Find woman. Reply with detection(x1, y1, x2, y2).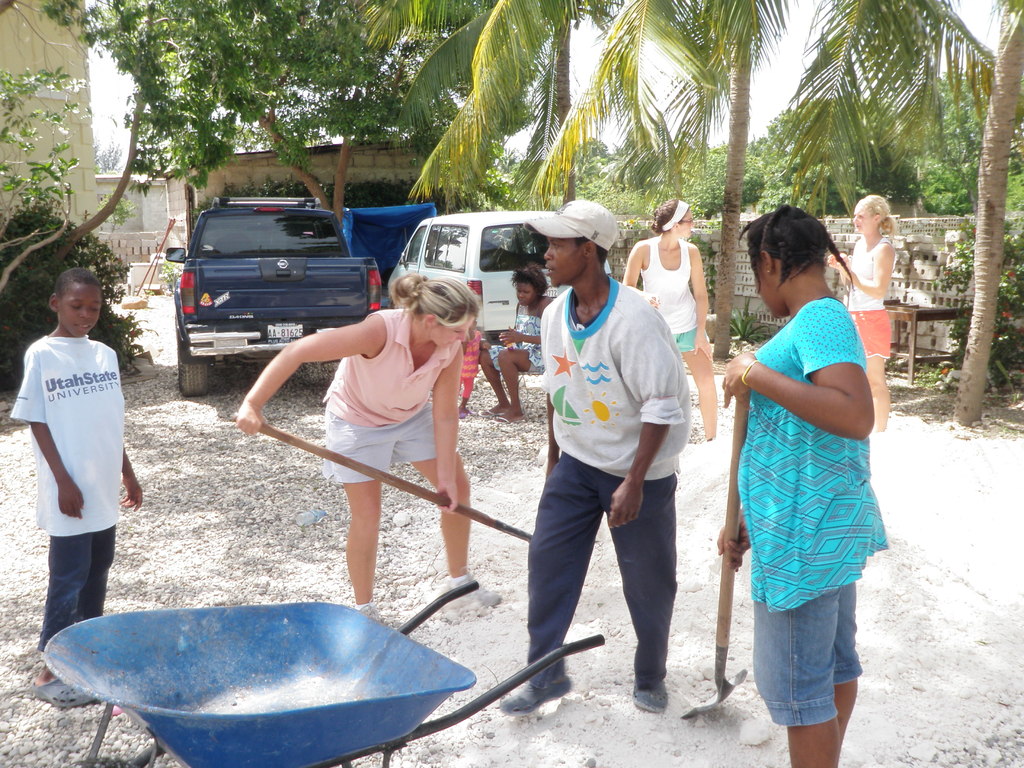
detection(824, 191, 895, 433).
